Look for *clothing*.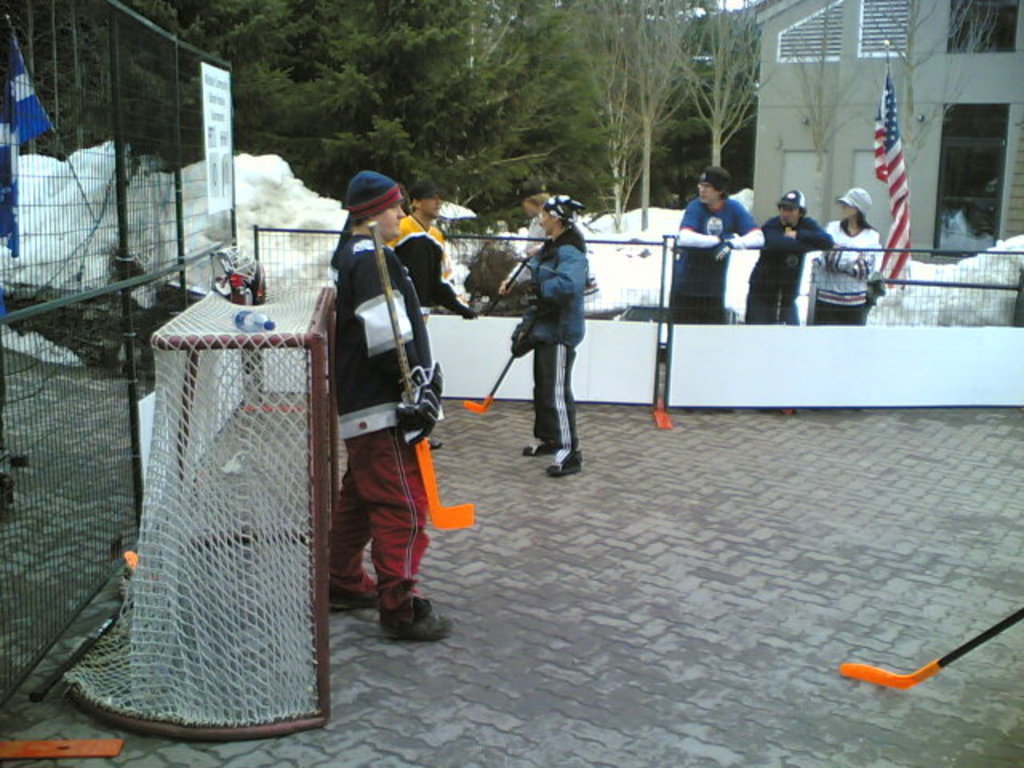
Found: 675:192:768:326.
